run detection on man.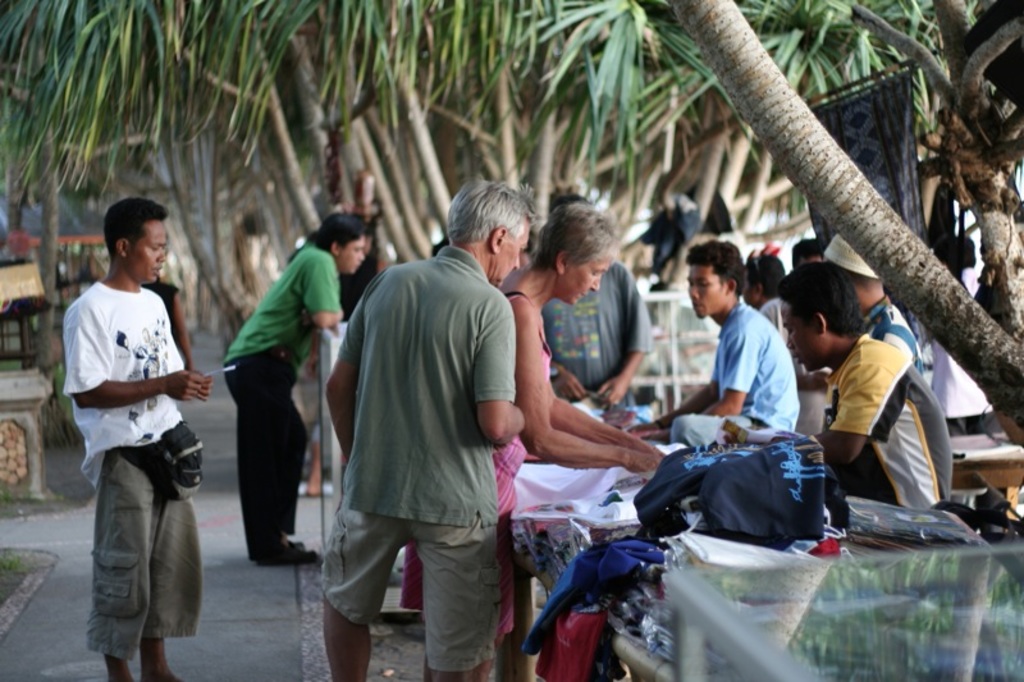
Result: {"left": 817, "top": 233, "right": 920, "bottom": 374}.
